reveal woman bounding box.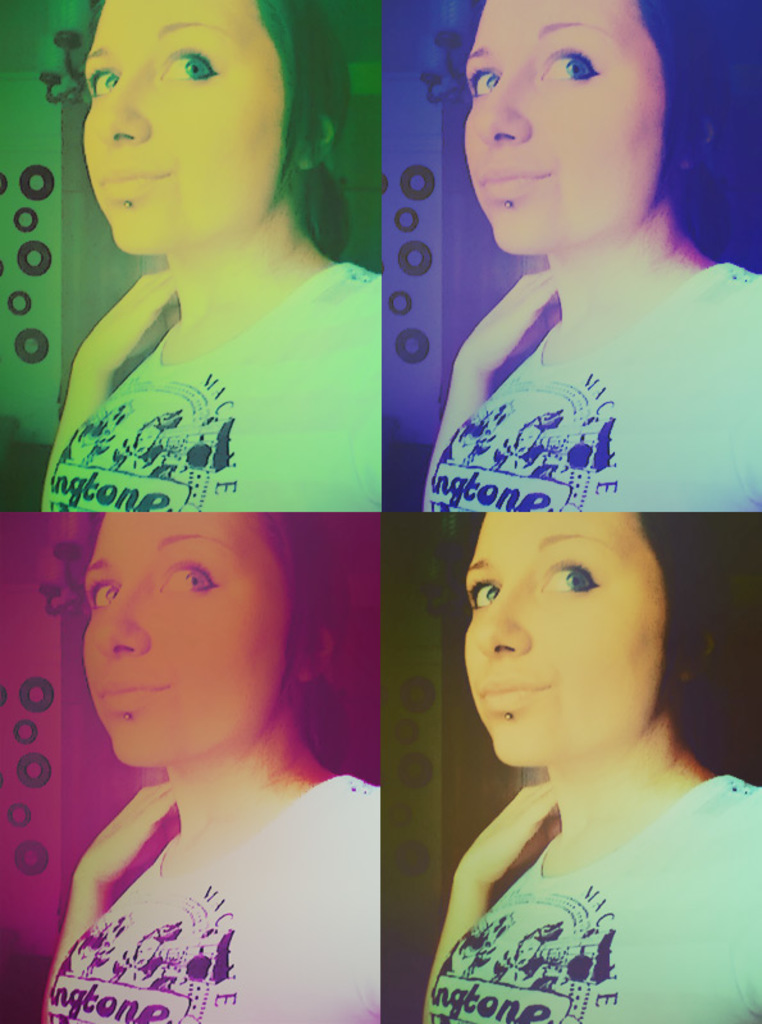
Revealed: l=393, t=443, r=757, b=1001.
